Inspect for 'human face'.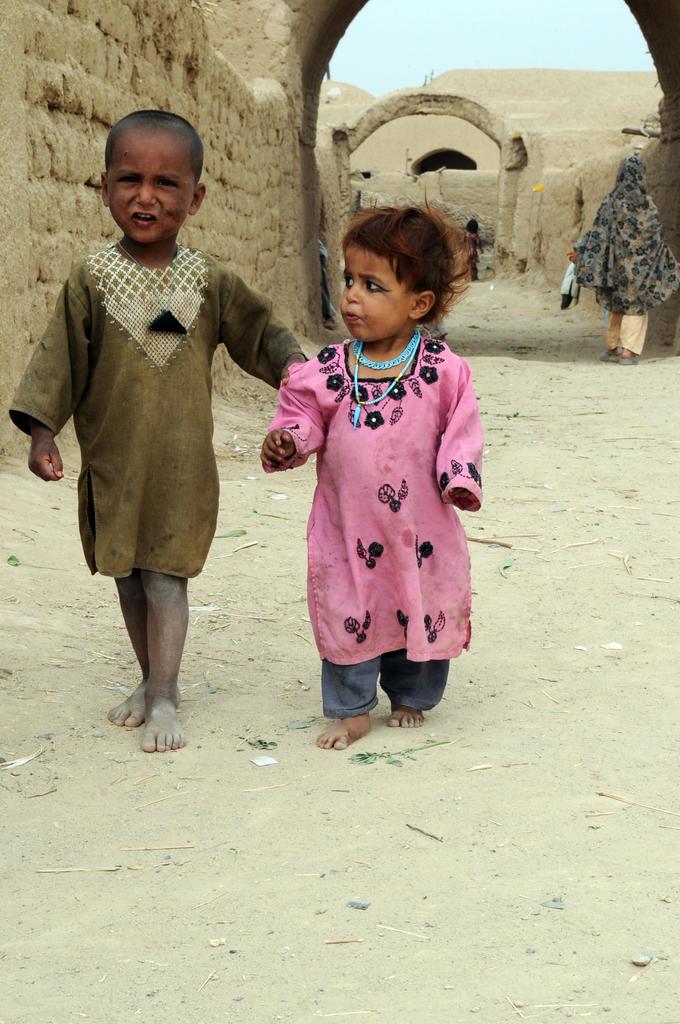
Inspection: crop(335, 244, 407, 337).
